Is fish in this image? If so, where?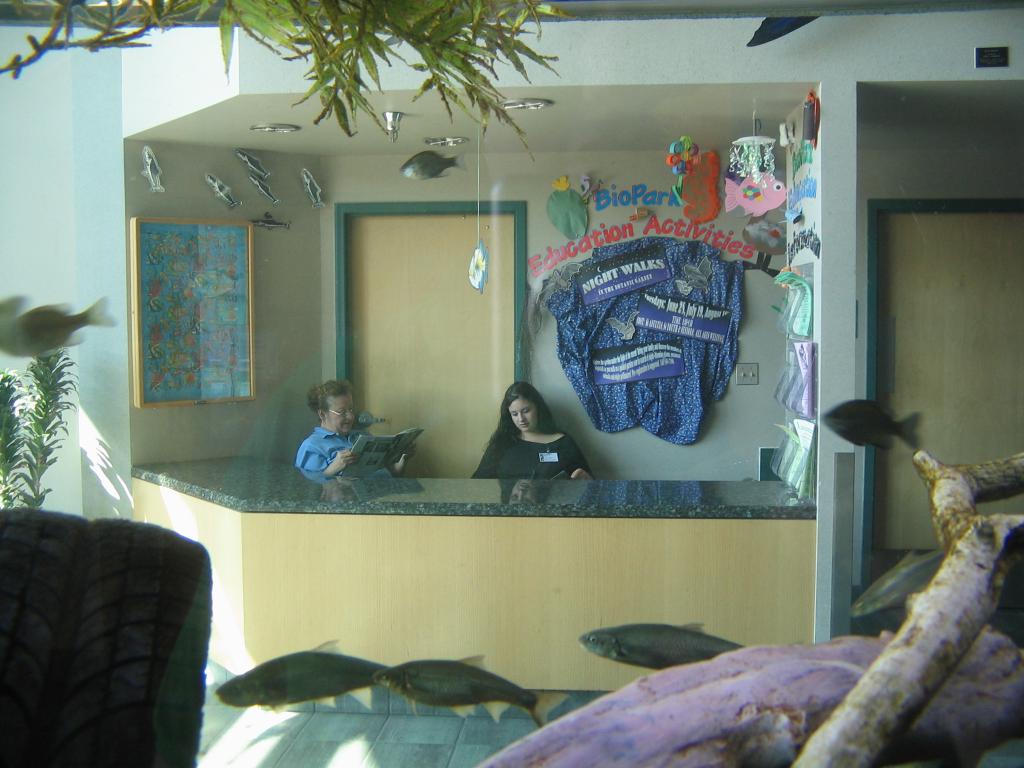
Yes, at {"x1": 141, "y1": 146, "x2": 165, "y2": 195}.
